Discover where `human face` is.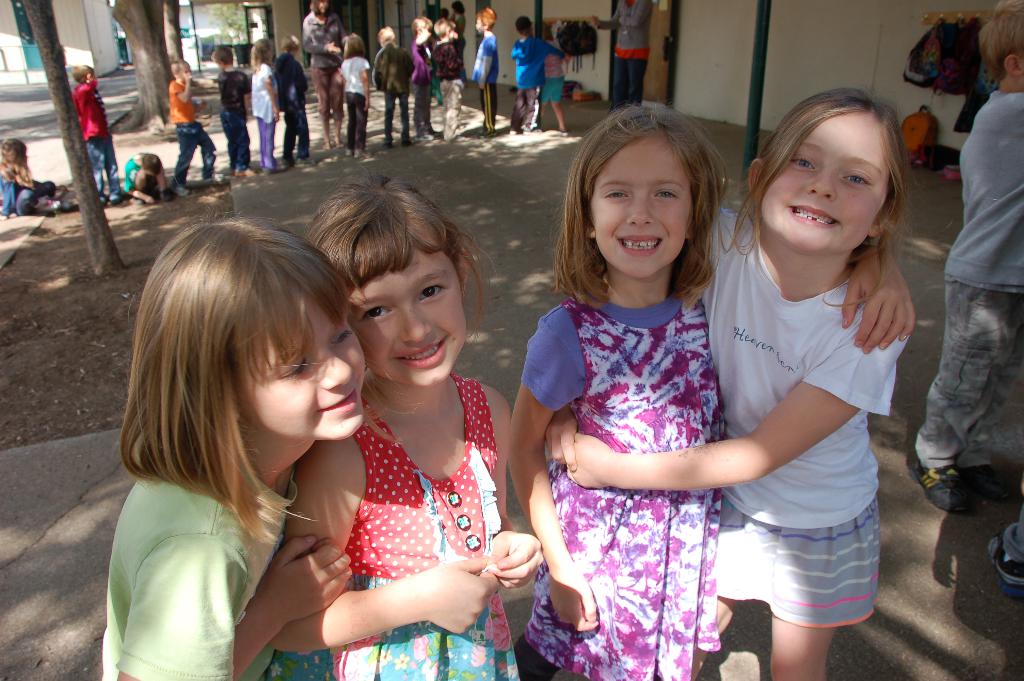
Discovered at 344:237:470:384.
